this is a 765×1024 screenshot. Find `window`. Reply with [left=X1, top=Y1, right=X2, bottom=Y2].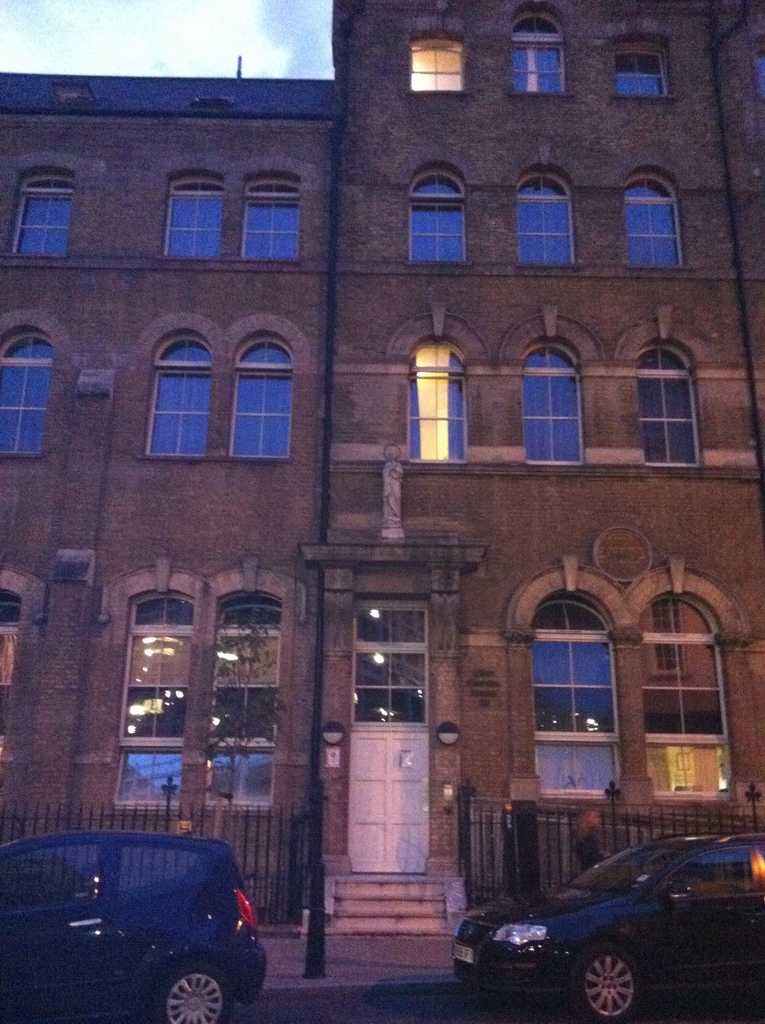
[left=1, top=842, right=100, bottom=908].
